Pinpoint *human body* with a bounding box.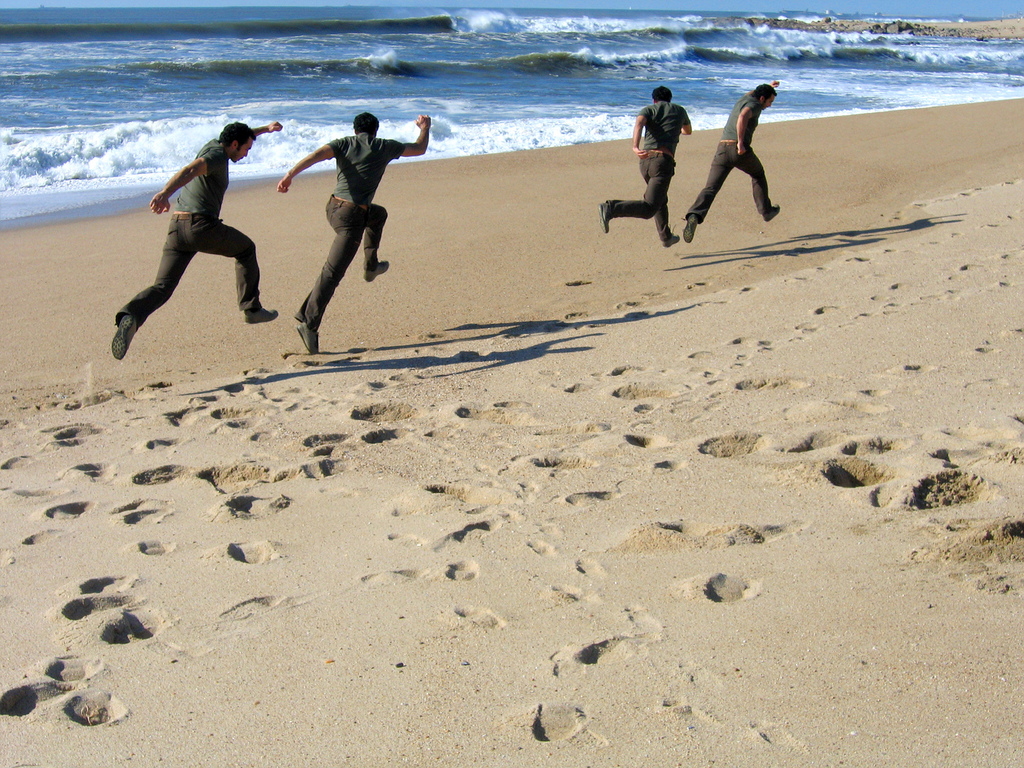
crop(116, 102, 264, 367).
